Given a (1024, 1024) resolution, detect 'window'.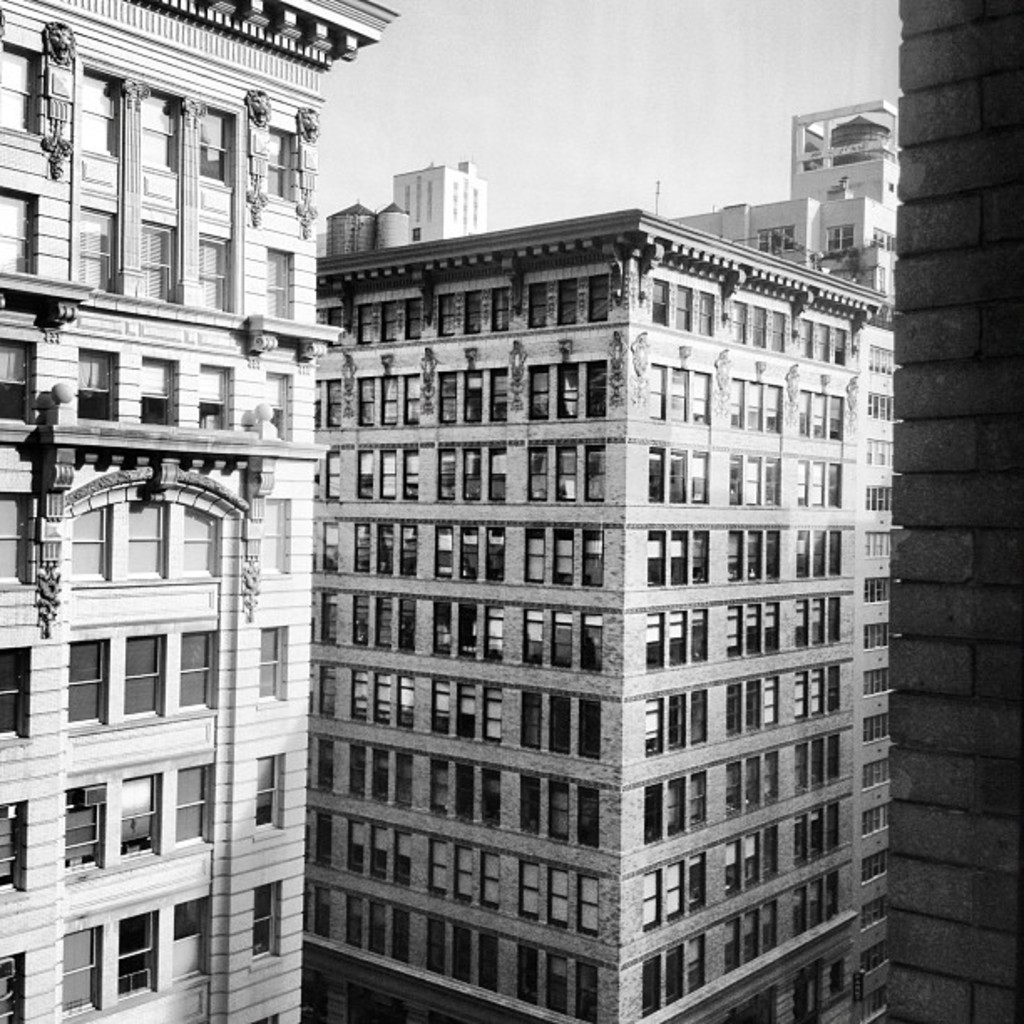
[left=192, top=228, right=231, bottom=308].
